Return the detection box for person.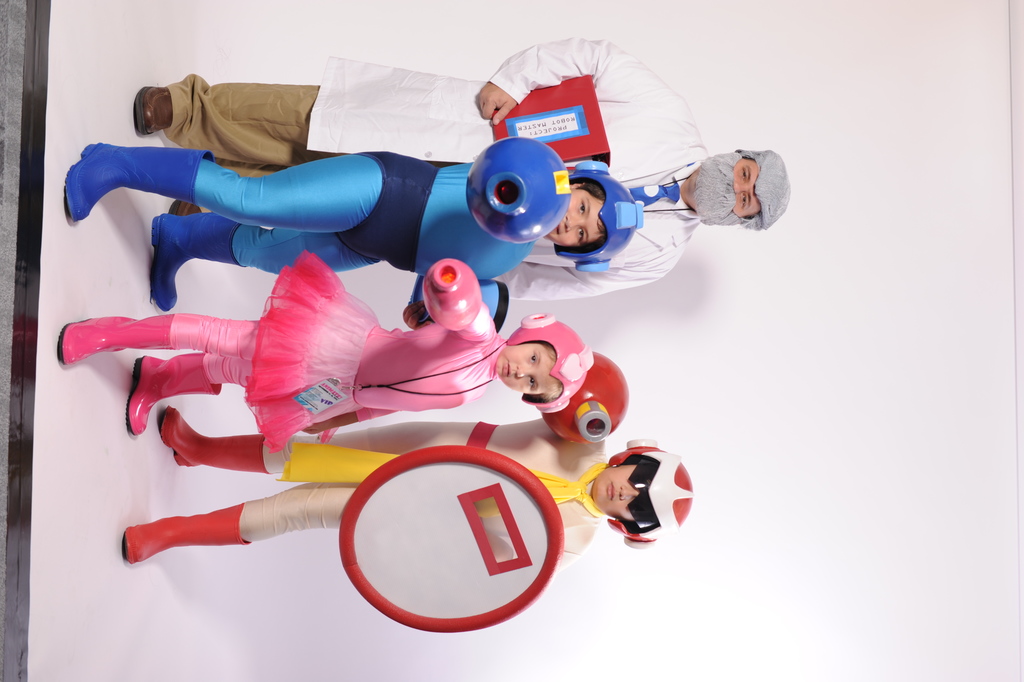
[57, 250, 597, 450].
